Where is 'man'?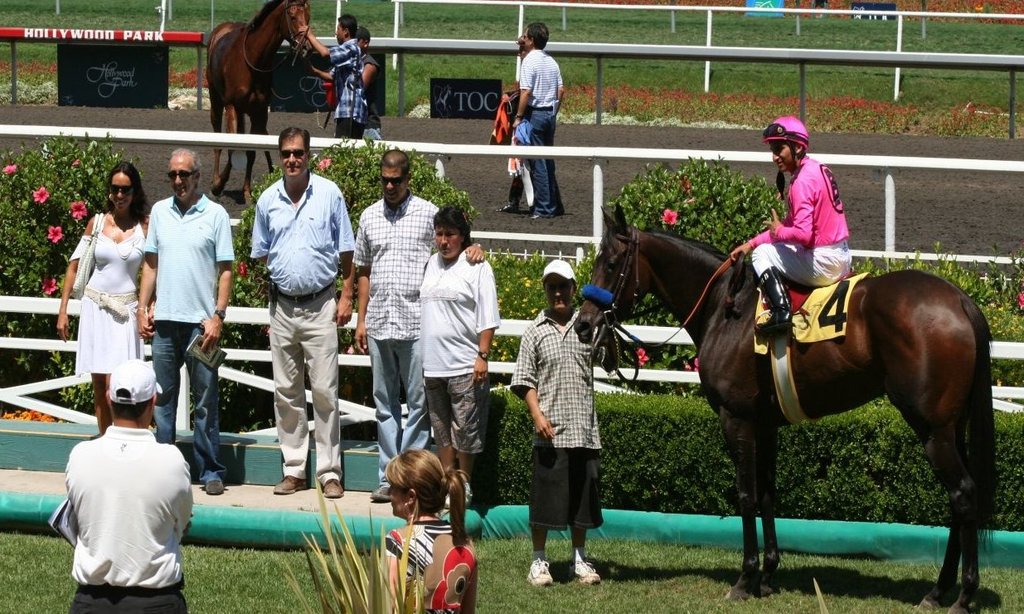
<region>302, 15, 364, 142</region>.
